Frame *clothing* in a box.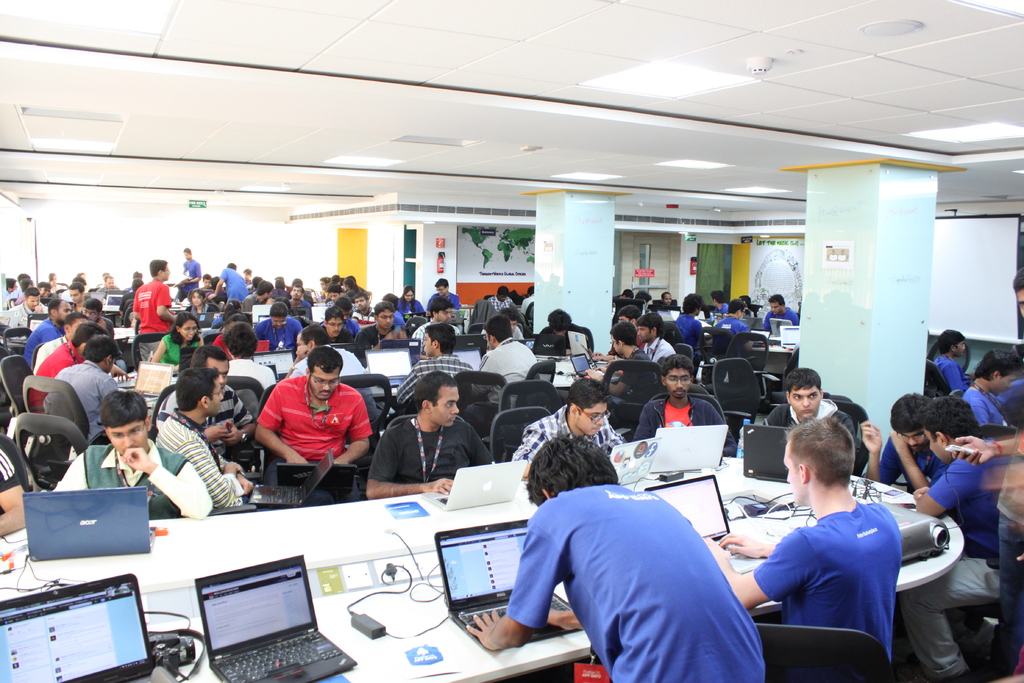
339 286 365 305.
